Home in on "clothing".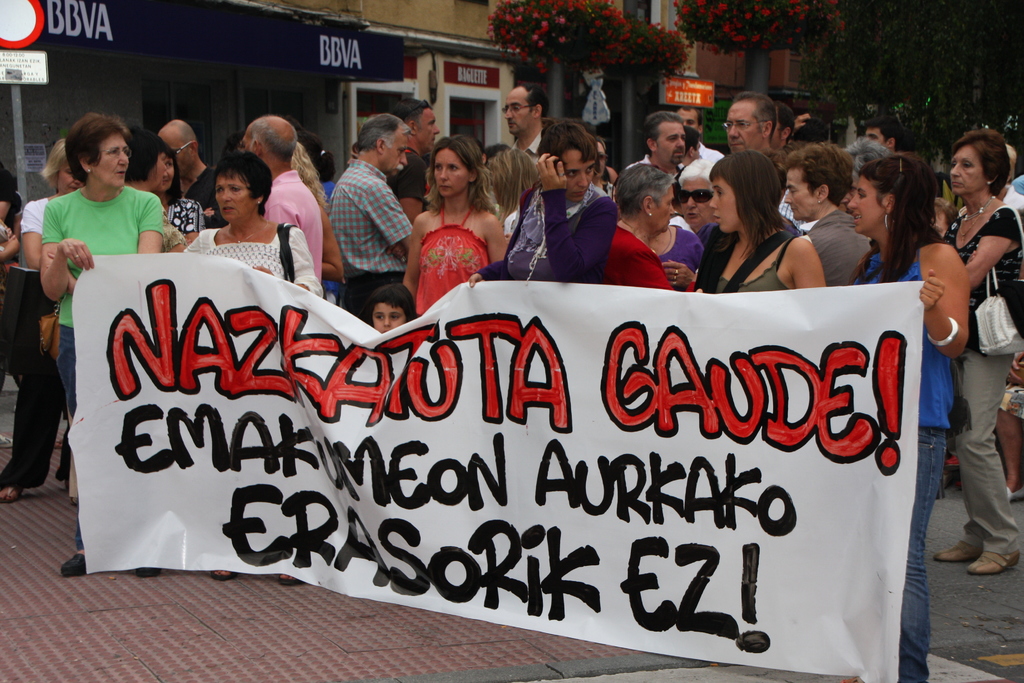
Homed in at [left=702, top=139, right=737, bottom=174].
